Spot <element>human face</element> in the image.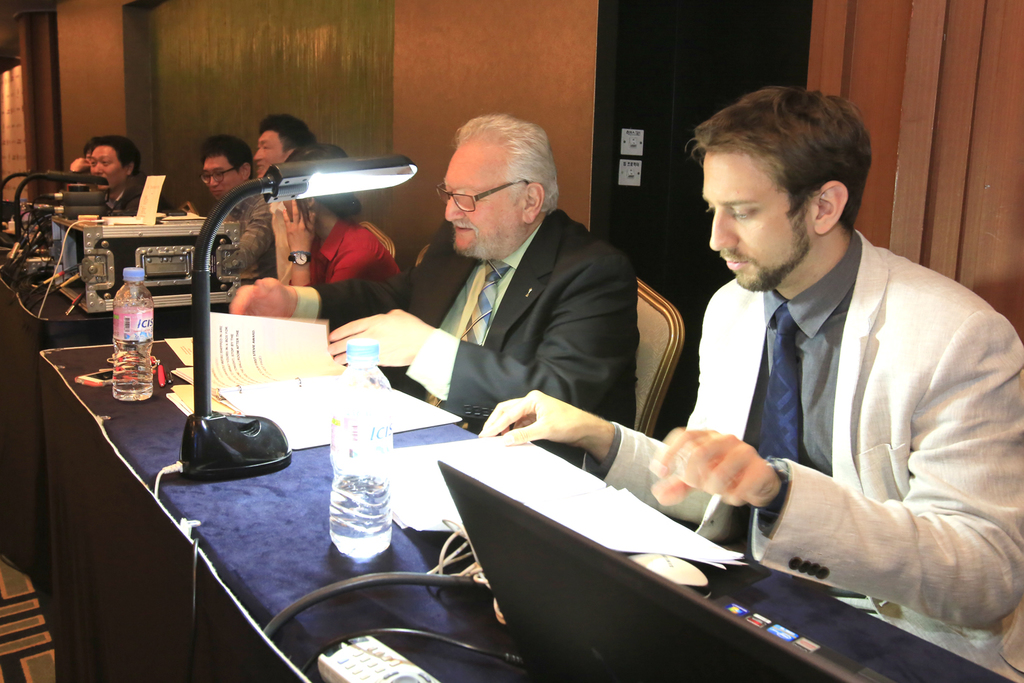
<element>human face</element> found at select_region(705, 153, 815, 292).
